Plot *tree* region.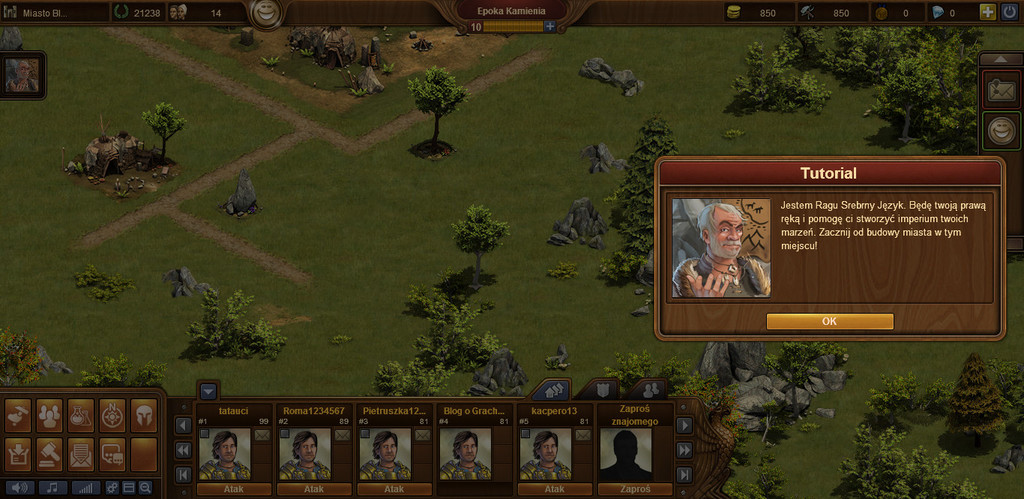
Plotted at [left=406, top=66, right=474, bottom=149].
